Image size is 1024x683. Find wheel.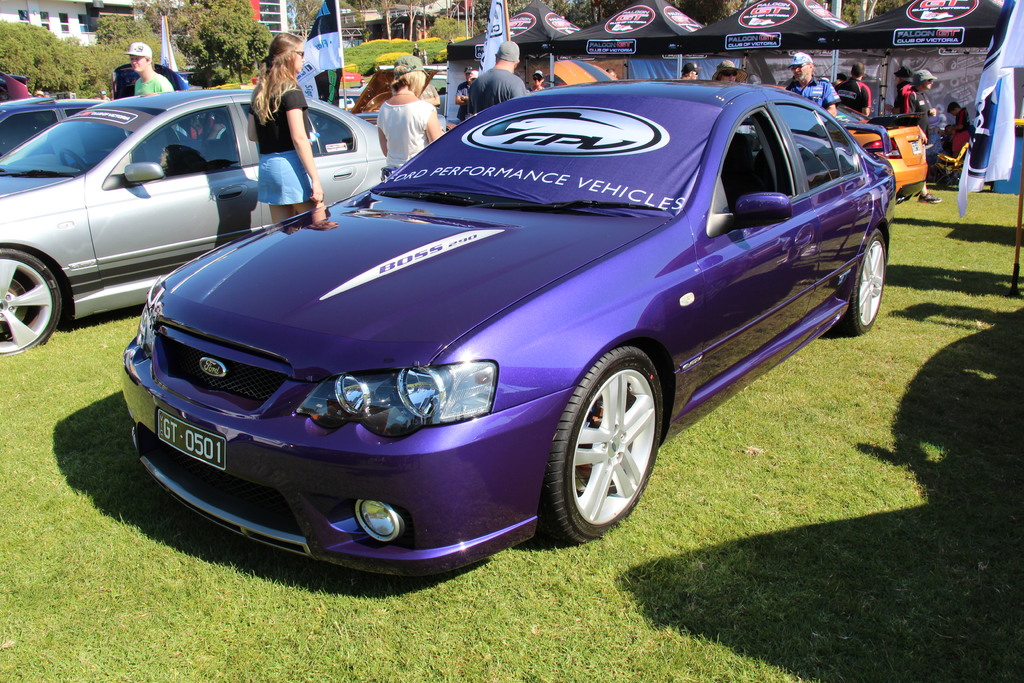
crop(547, 343, 673, 543).
